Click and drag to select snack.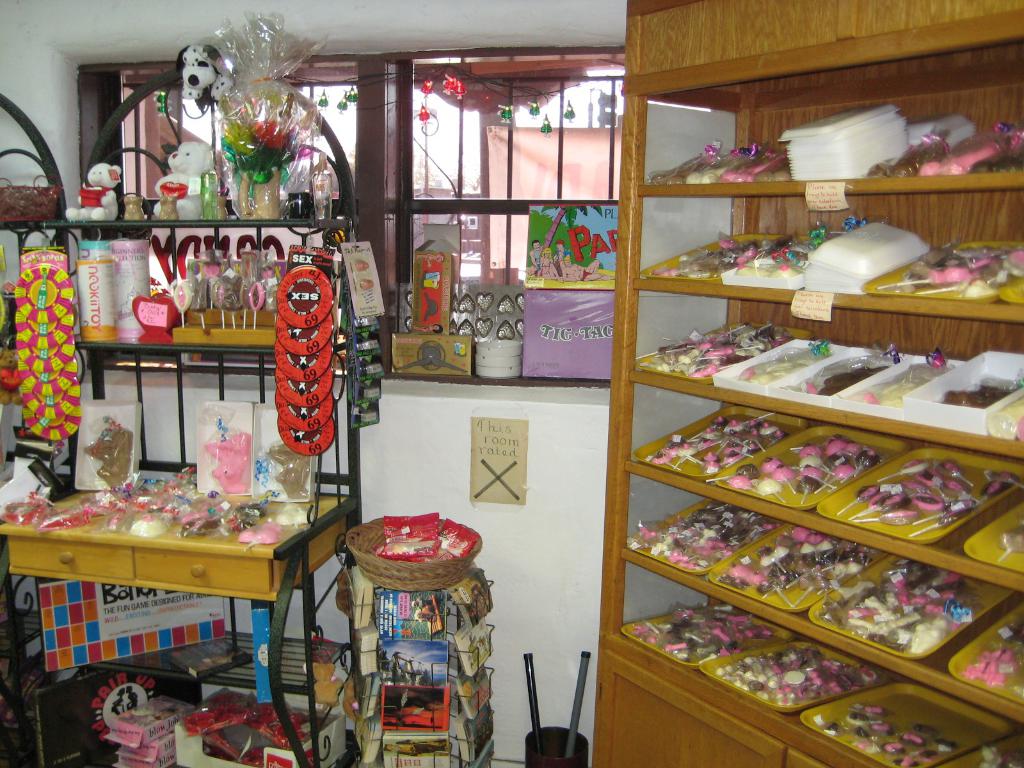
Selection: 655,408,1023,574.
